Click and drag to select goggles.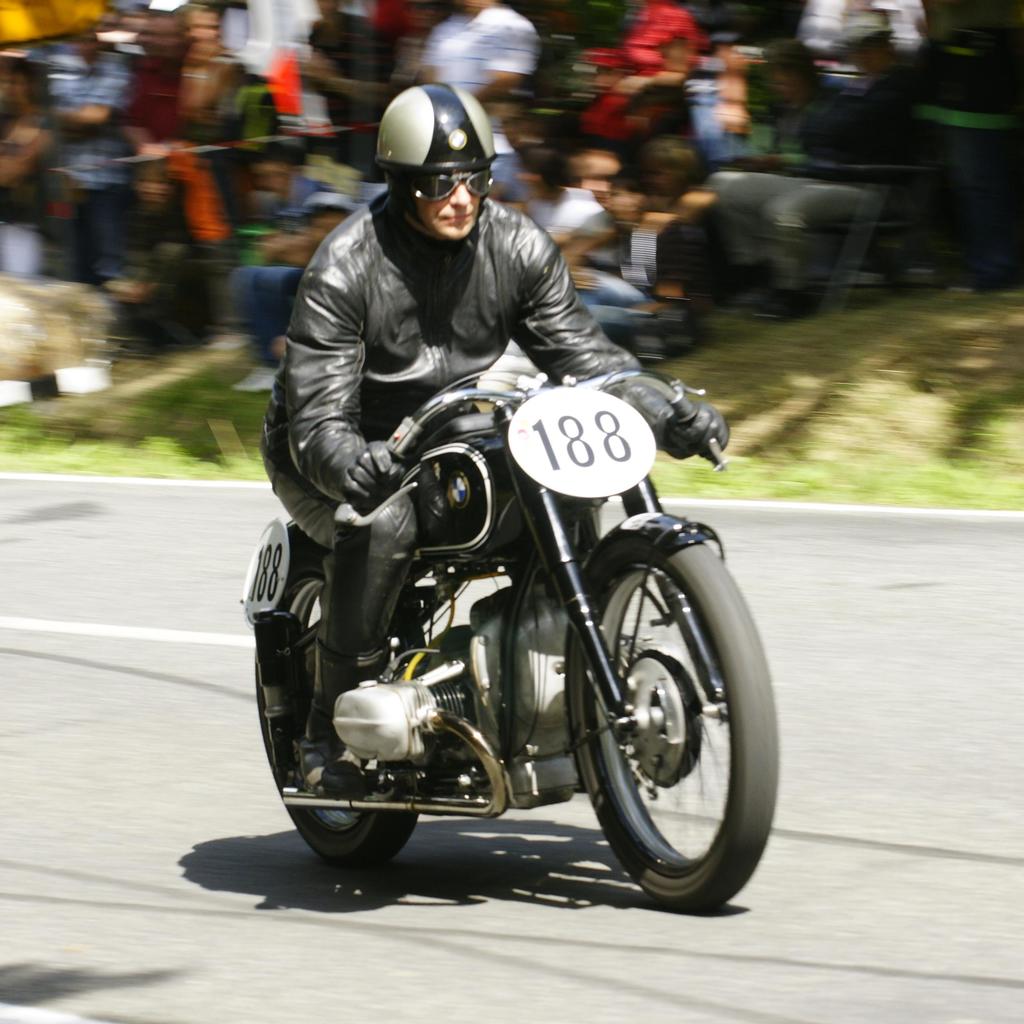
Selection: <bbox>401, 169, 497, 204</bbox>.
